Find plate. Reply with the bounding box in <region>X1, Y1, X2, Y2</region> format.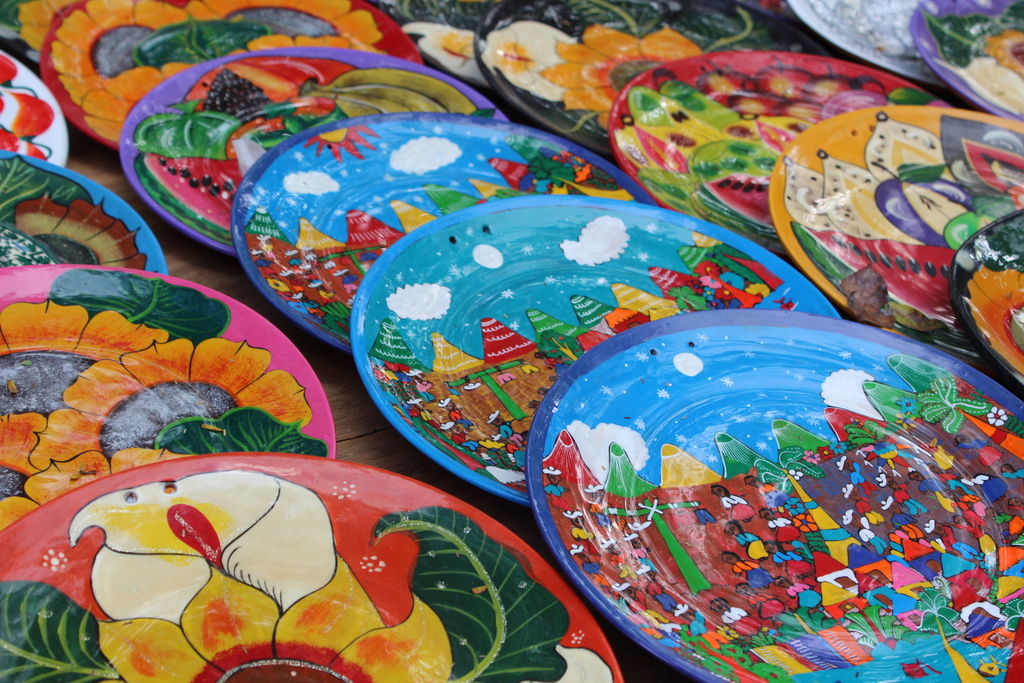
<region>0, 149, 172, 274</region>.
